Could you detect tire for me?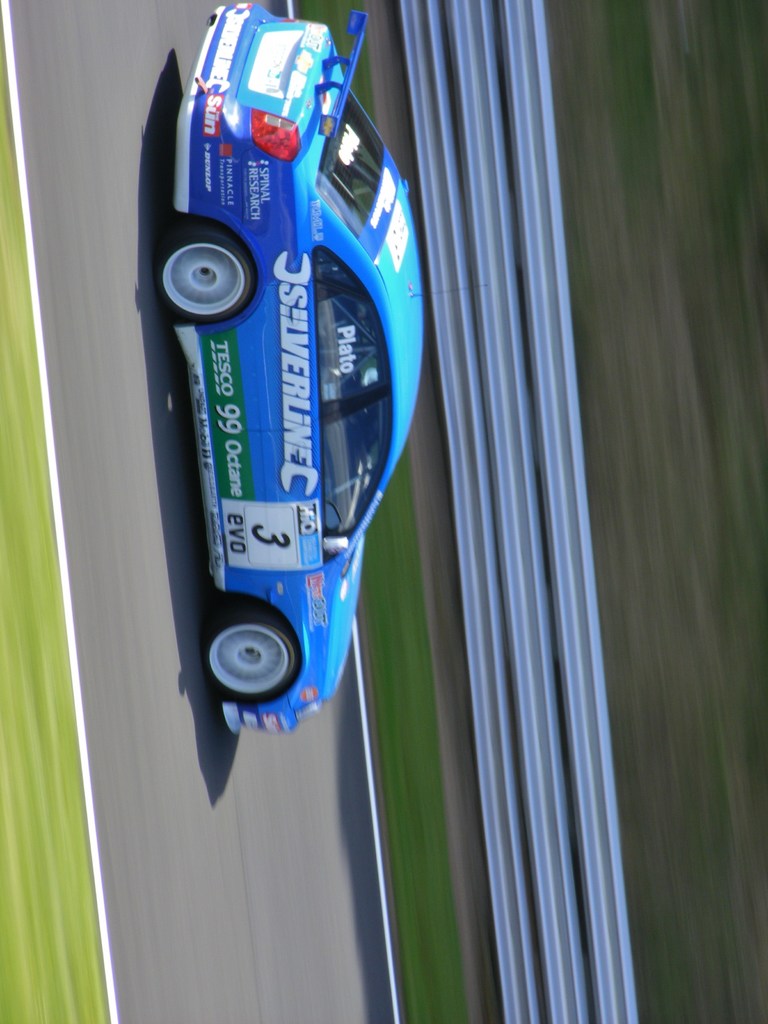
Detection result: [158,232,251,323].
